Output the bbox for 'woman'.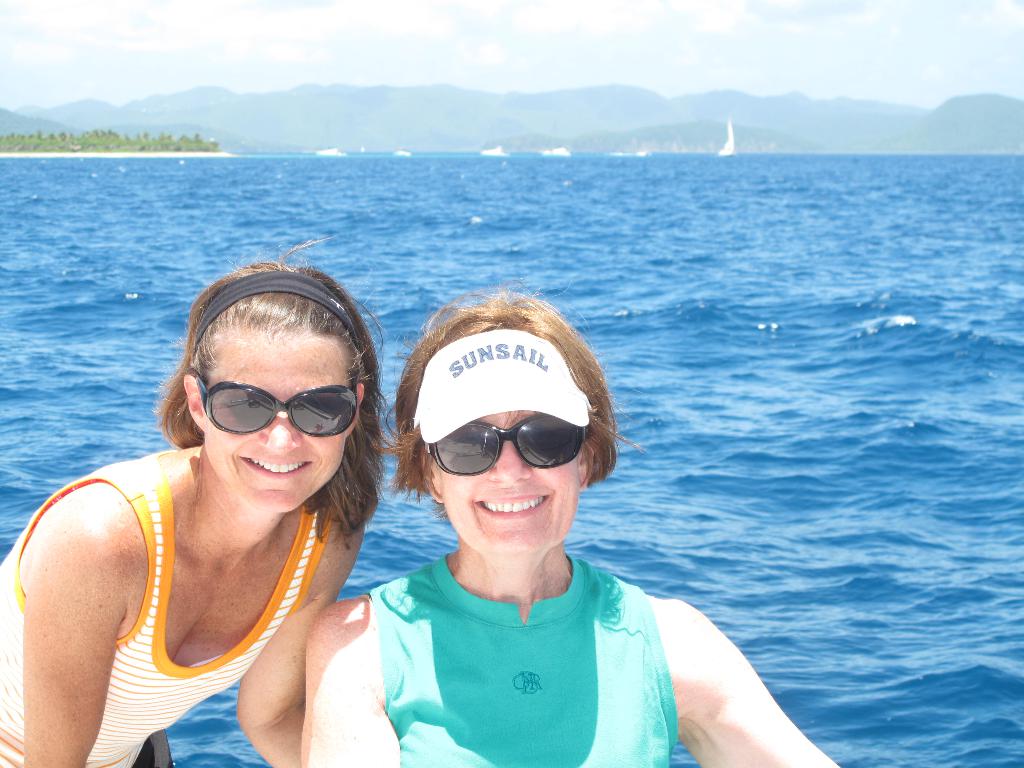
BBox(17, 251, 413, 767).
